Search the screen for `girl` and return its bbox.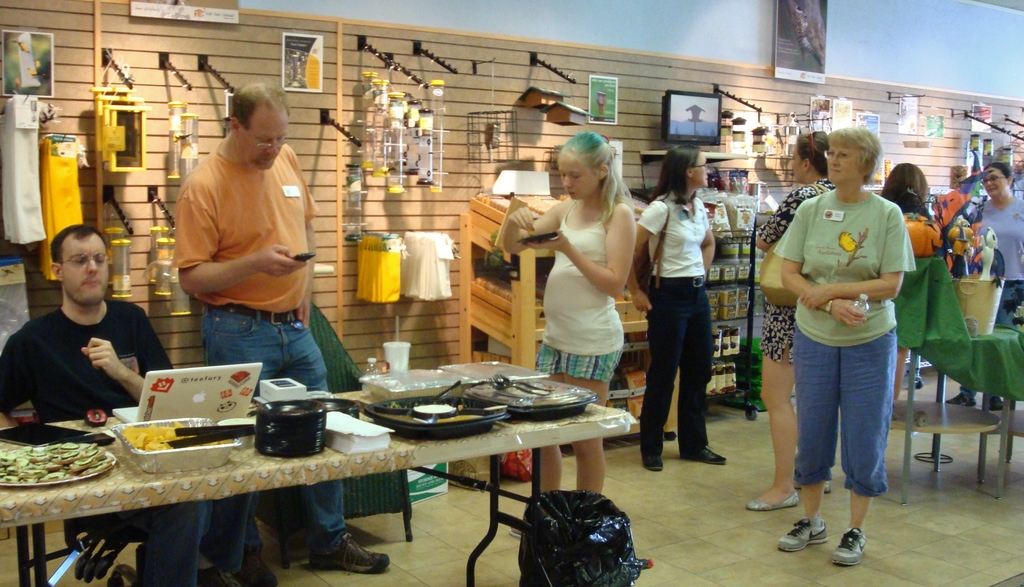
Found: left=629, top=147, right=740, bottom=477.
